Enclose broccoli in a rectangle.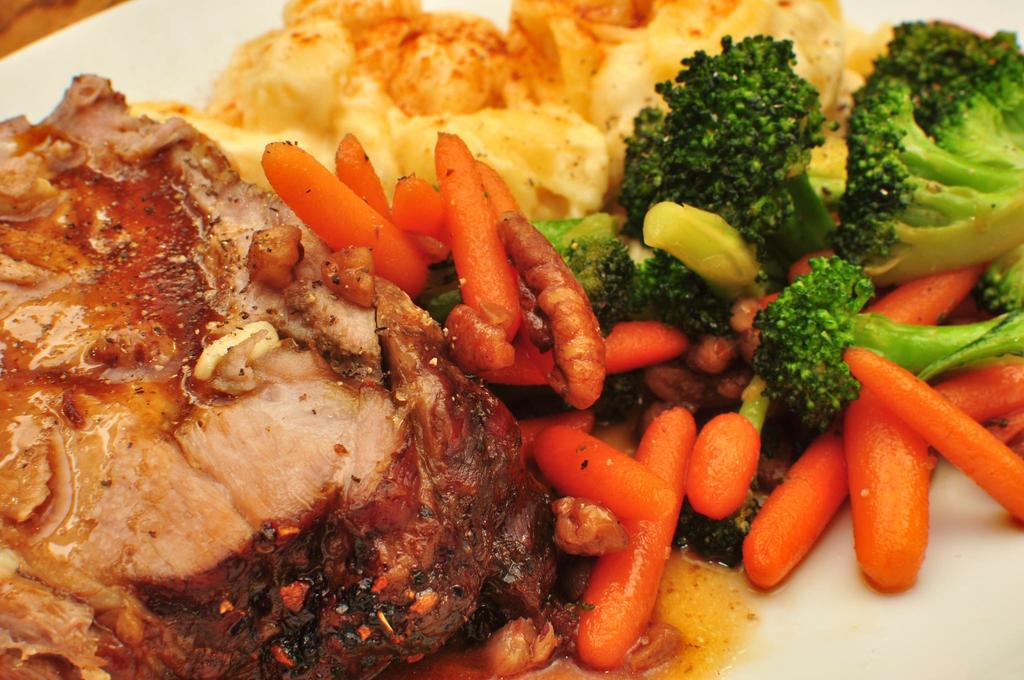
<box>613,31,837,268</box>.
